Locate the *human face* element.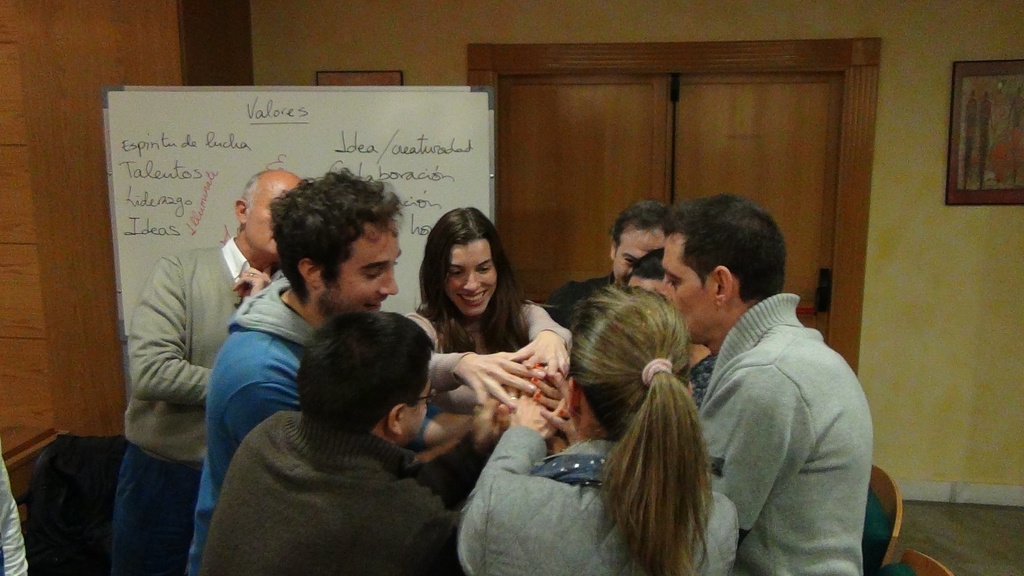
Element bbox: {"x1": 442, "y1": 240, "x2": 495, "y2": 314}.
